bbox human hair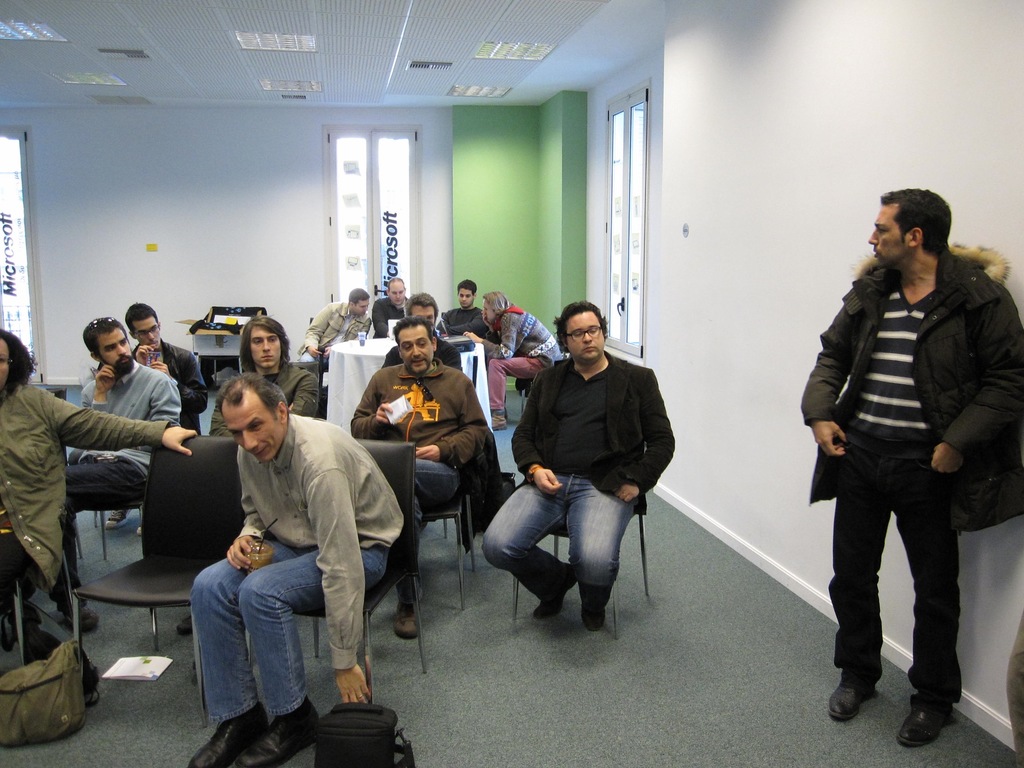
[404,291,437,316]
